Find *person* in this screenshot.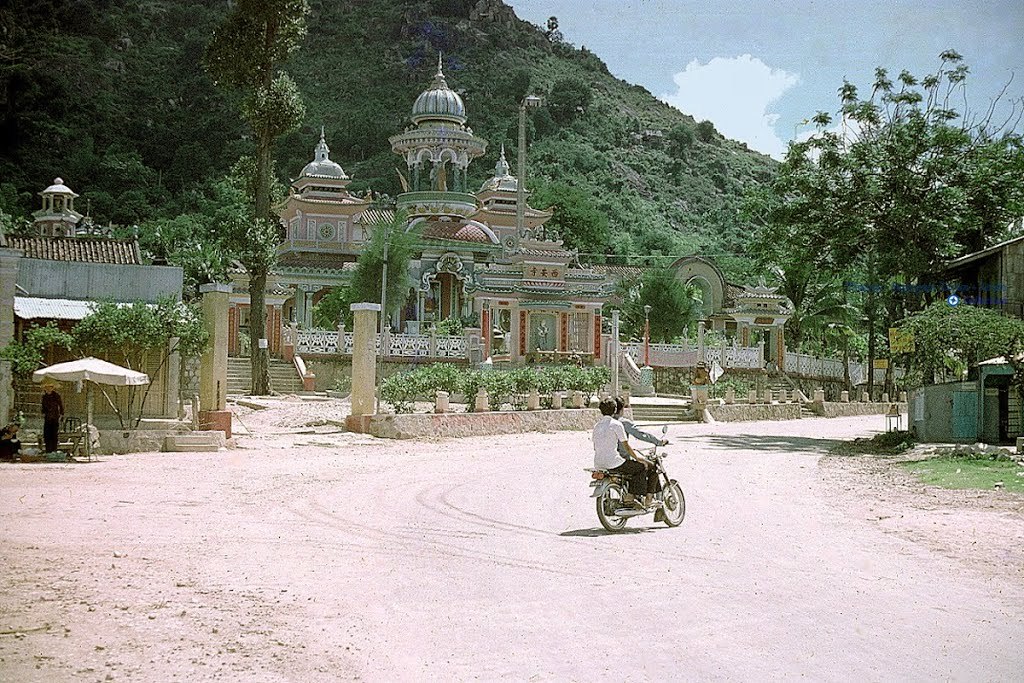
The bounding box for *person* is Rect(614, 388, 668, 505).
